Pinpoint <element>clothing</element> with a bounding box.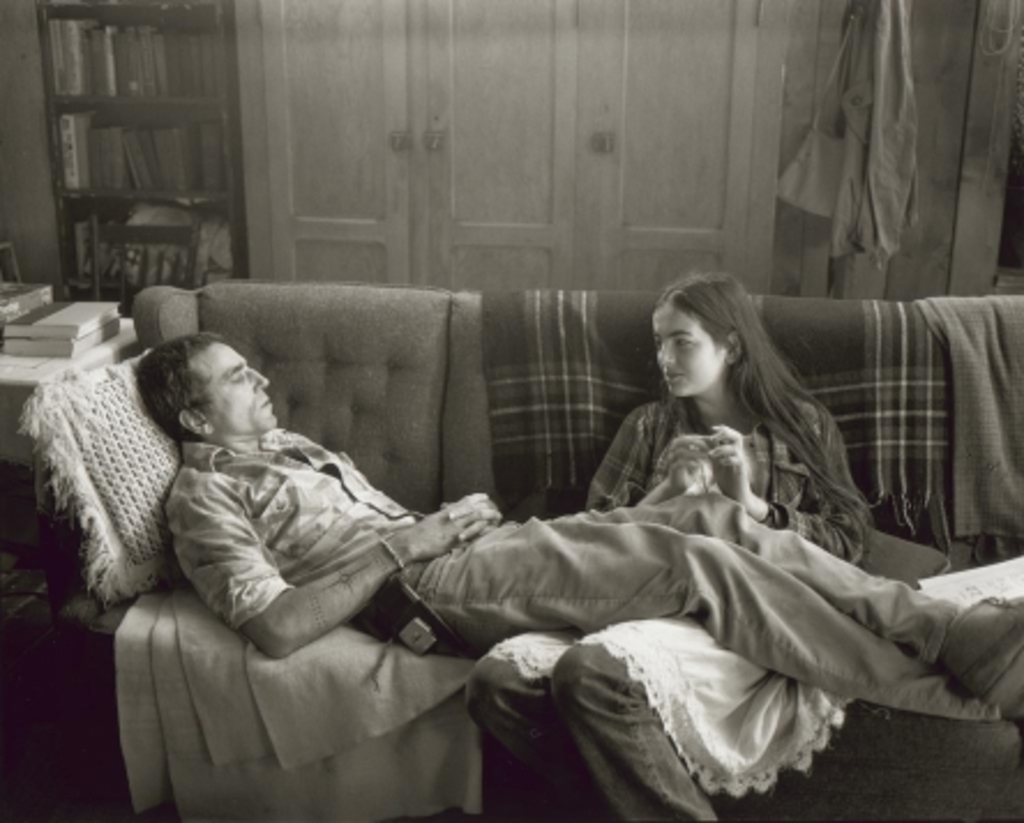
(left=830, top=0, right=925, bottom=267).
